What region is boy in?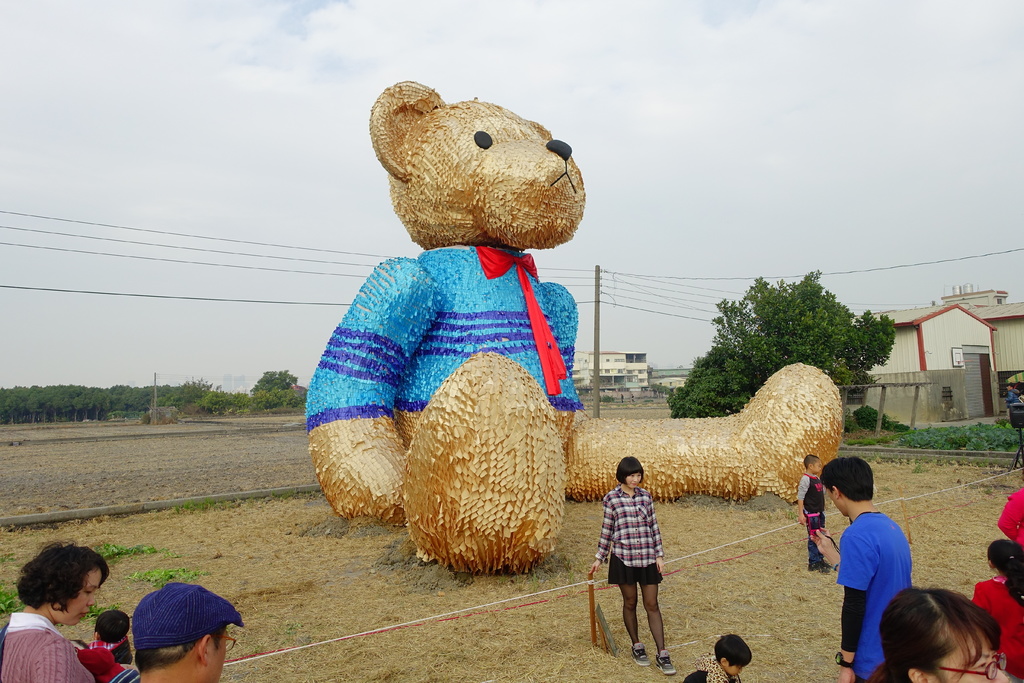
{"left": 797, "top": 452, "right": 828, "bottom": 579}.
